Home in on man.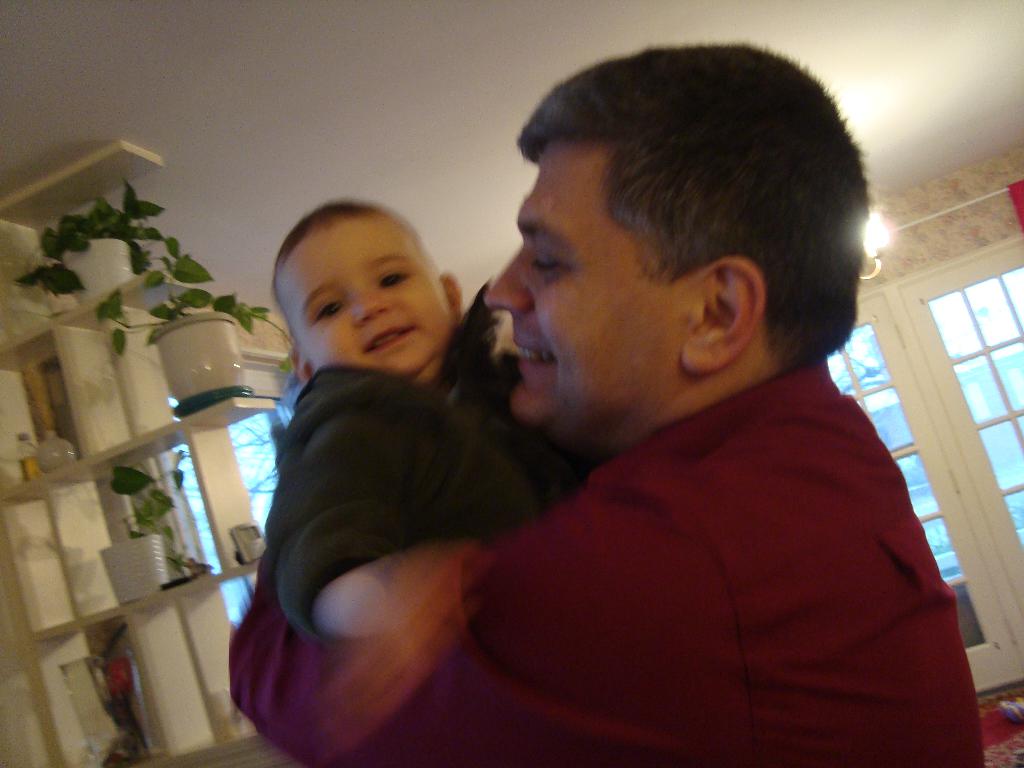
Homed in at [x1=256, y1=72, x2=986, y2=764].
